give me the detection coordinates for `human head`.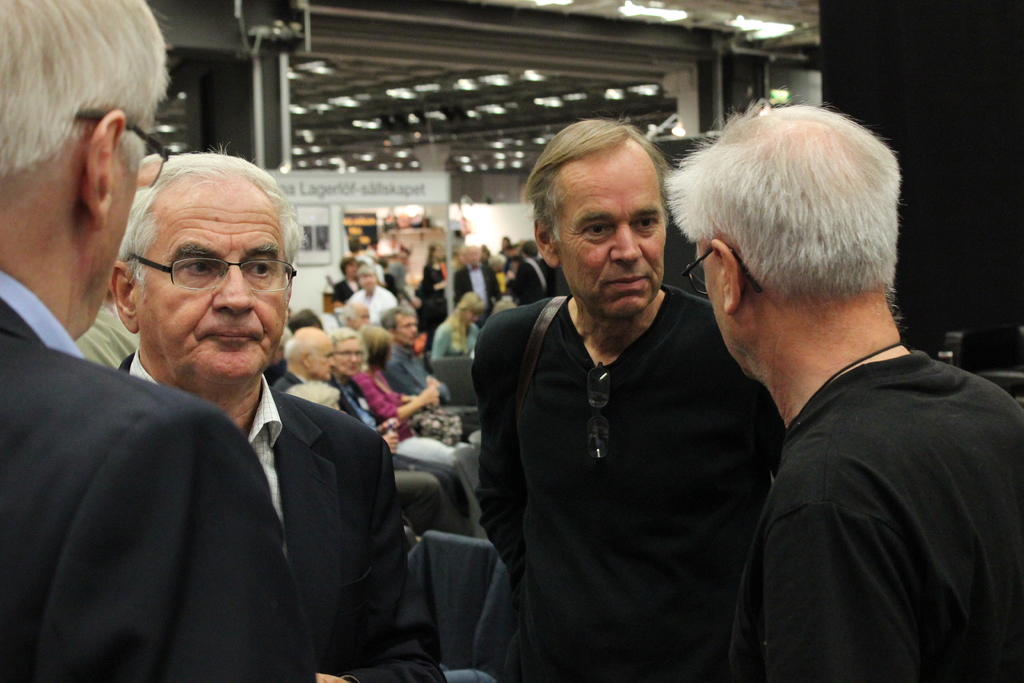
(535,115,671,320).
